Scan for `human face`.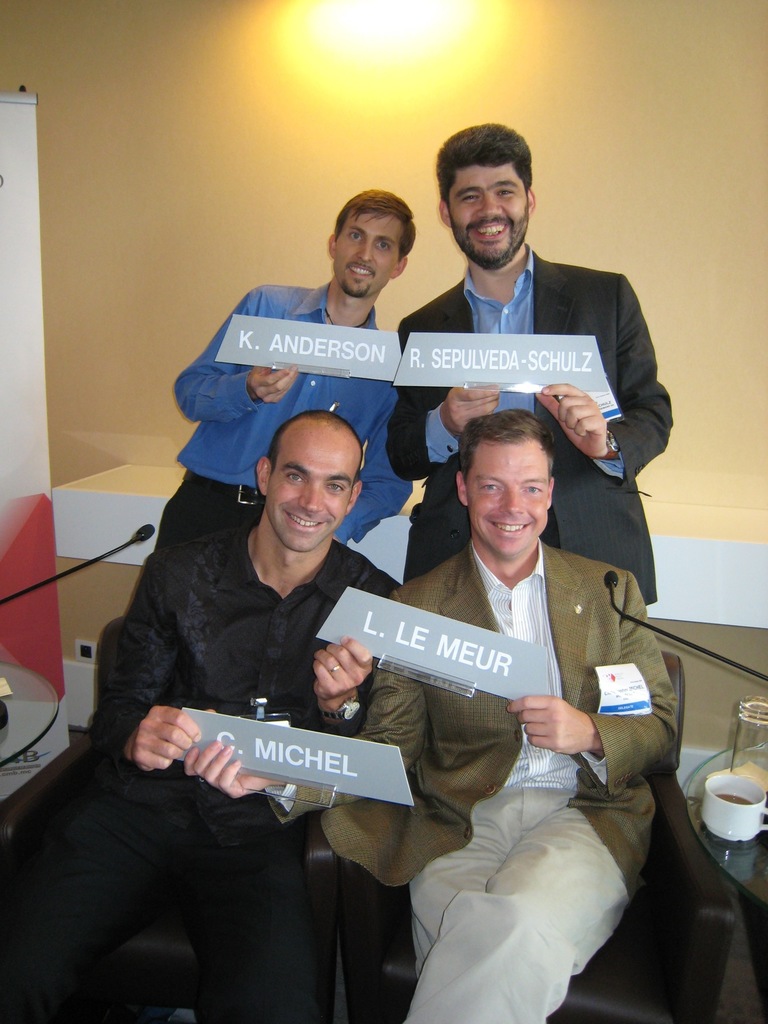
Scan result: 450/164/527/274.
